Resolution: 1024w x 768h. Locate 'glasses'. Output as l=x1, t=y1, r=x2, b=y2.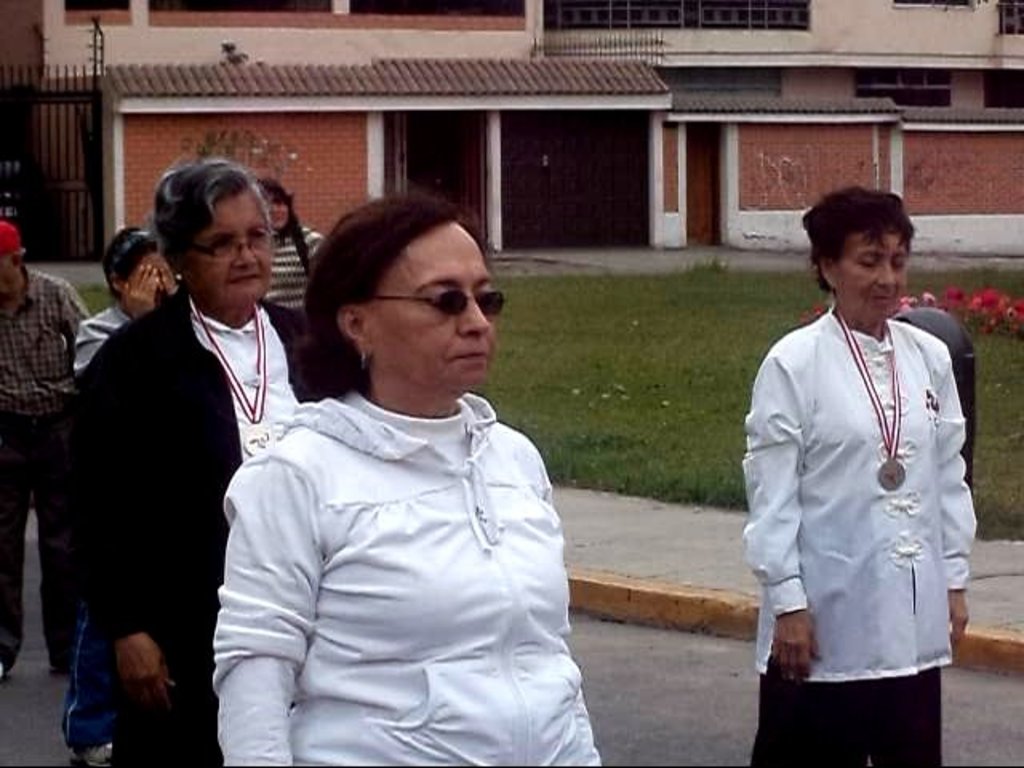
l=190, t=230, r=277, b=261.
